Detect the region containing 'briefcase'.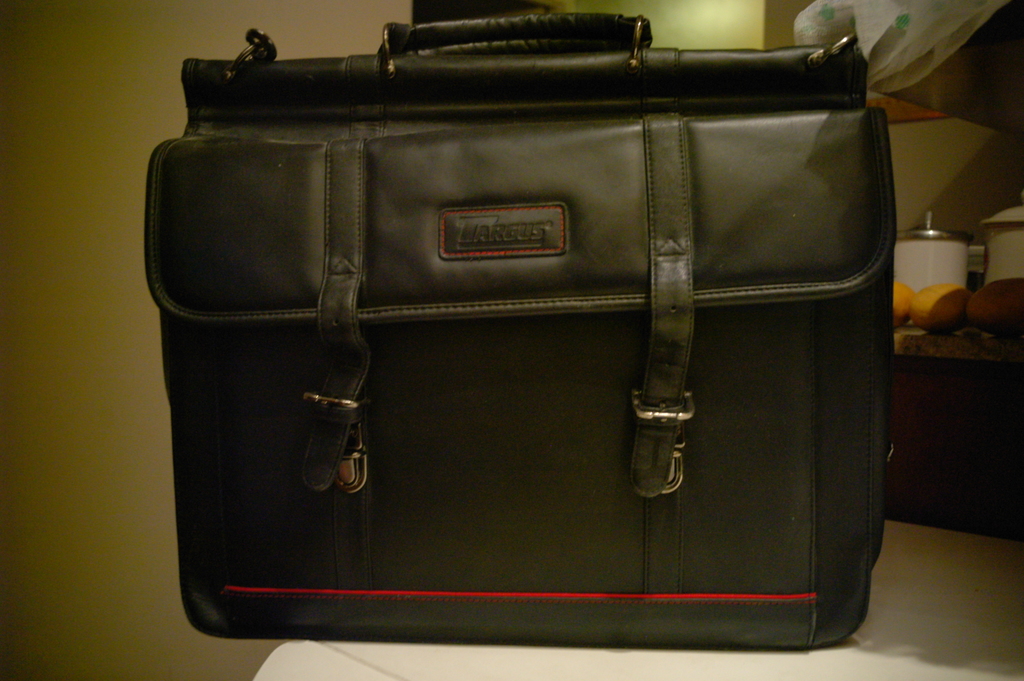
pyautogui.locateOnScreen(124, 1, 898, 653).
